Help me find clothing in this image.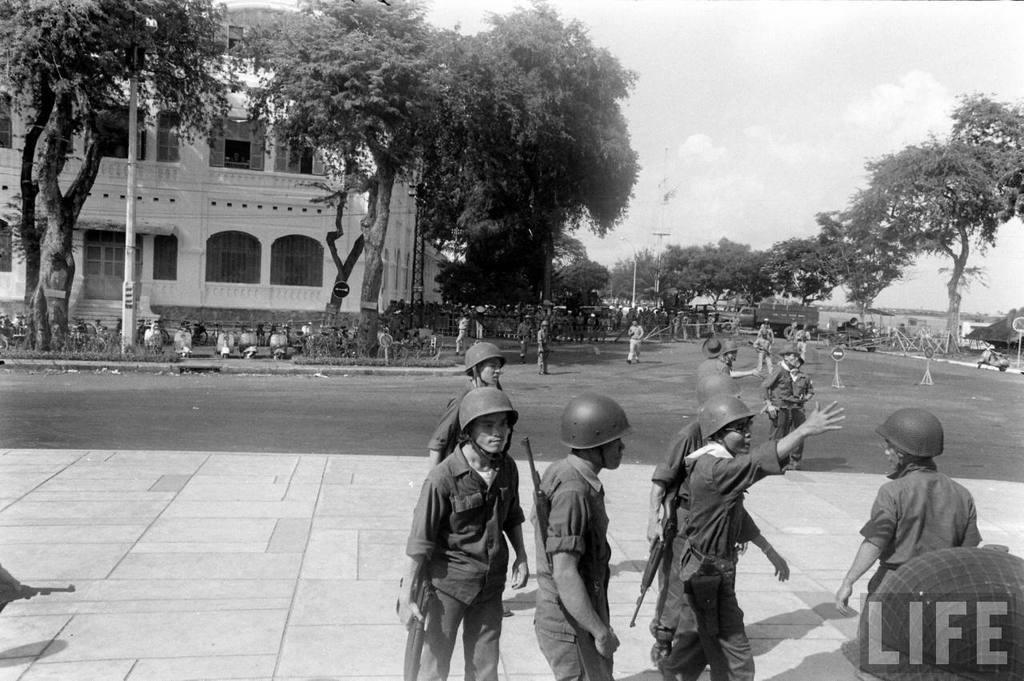
Found it: BBox(790, 370, 812, 435).
